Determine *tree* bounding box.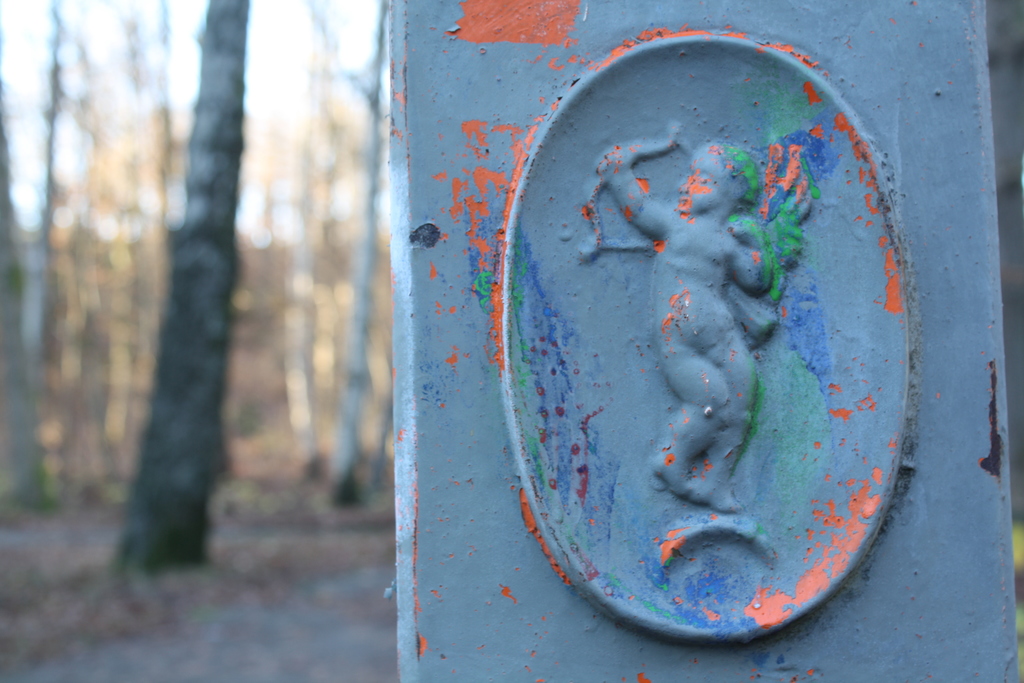
Determined: box=[78, 16, 301, 565].
